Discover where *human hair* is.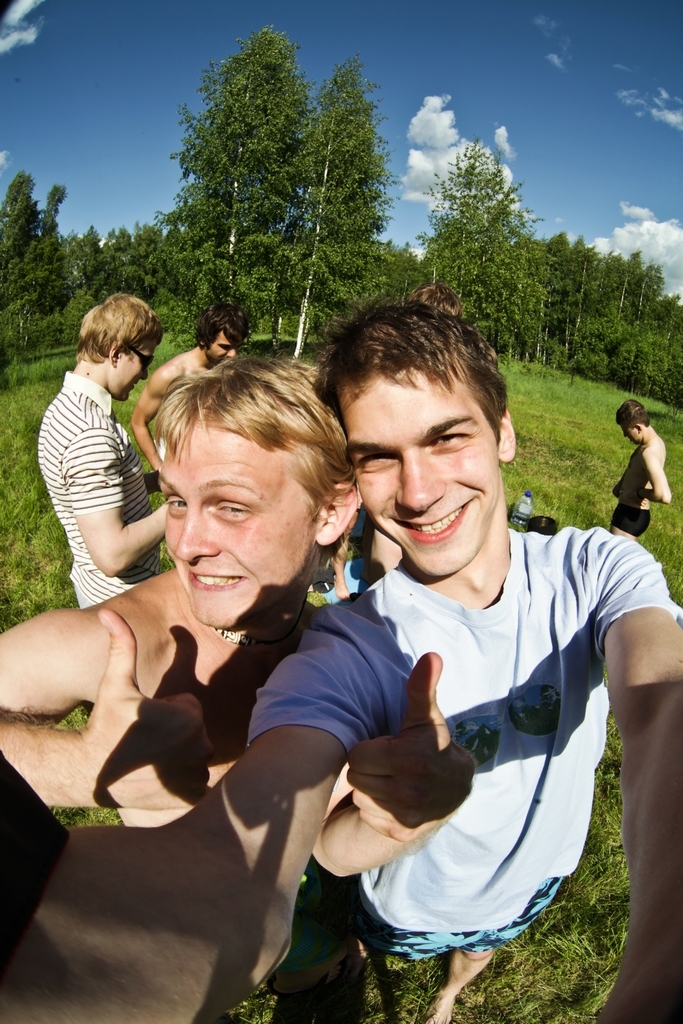
Discovered at (320,291,539,577).
